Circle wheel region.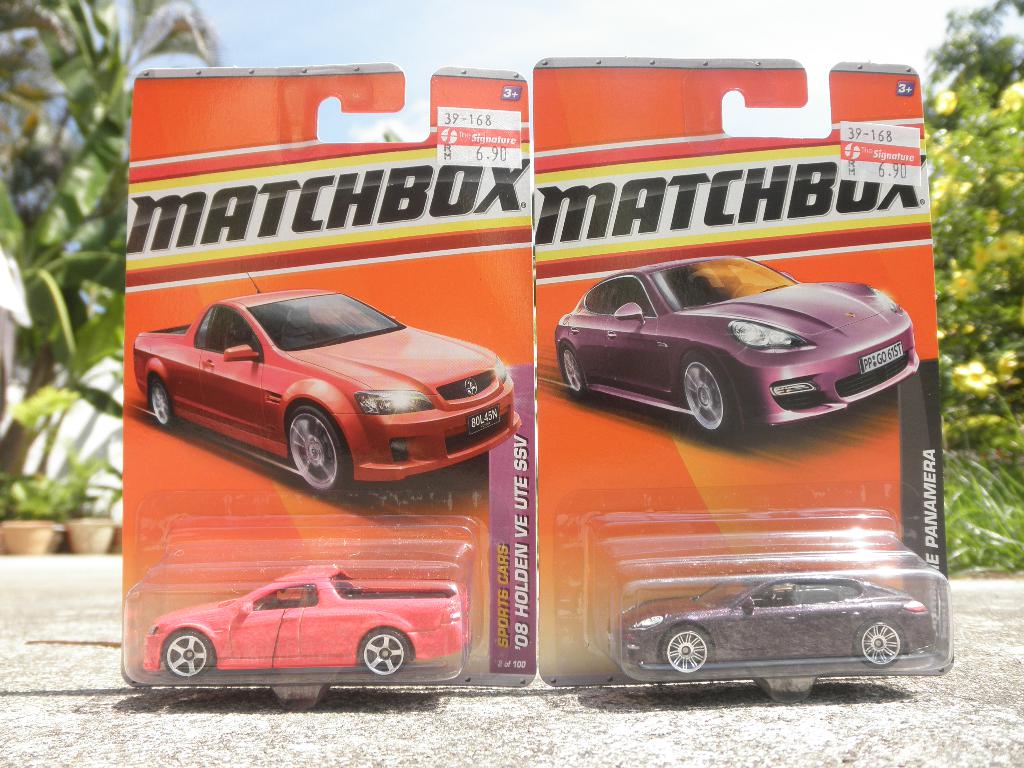
Region: <region>680, 349, 734, 431</region>.
